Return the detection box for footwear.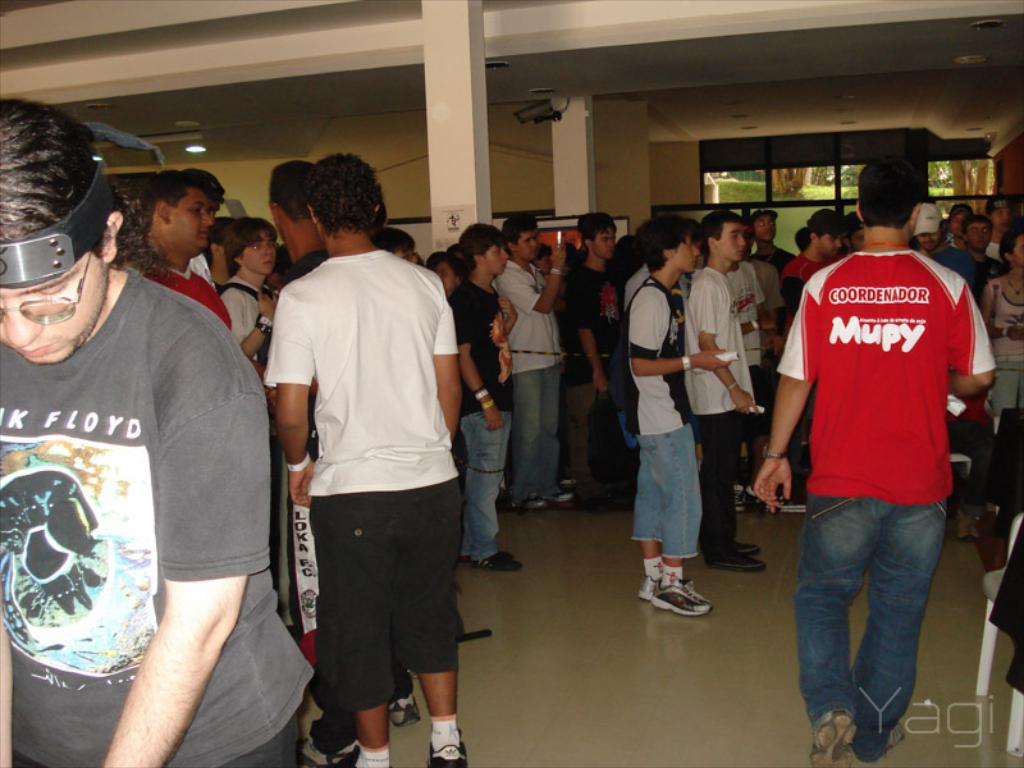
bbox=(323, 750, 361, 767).
